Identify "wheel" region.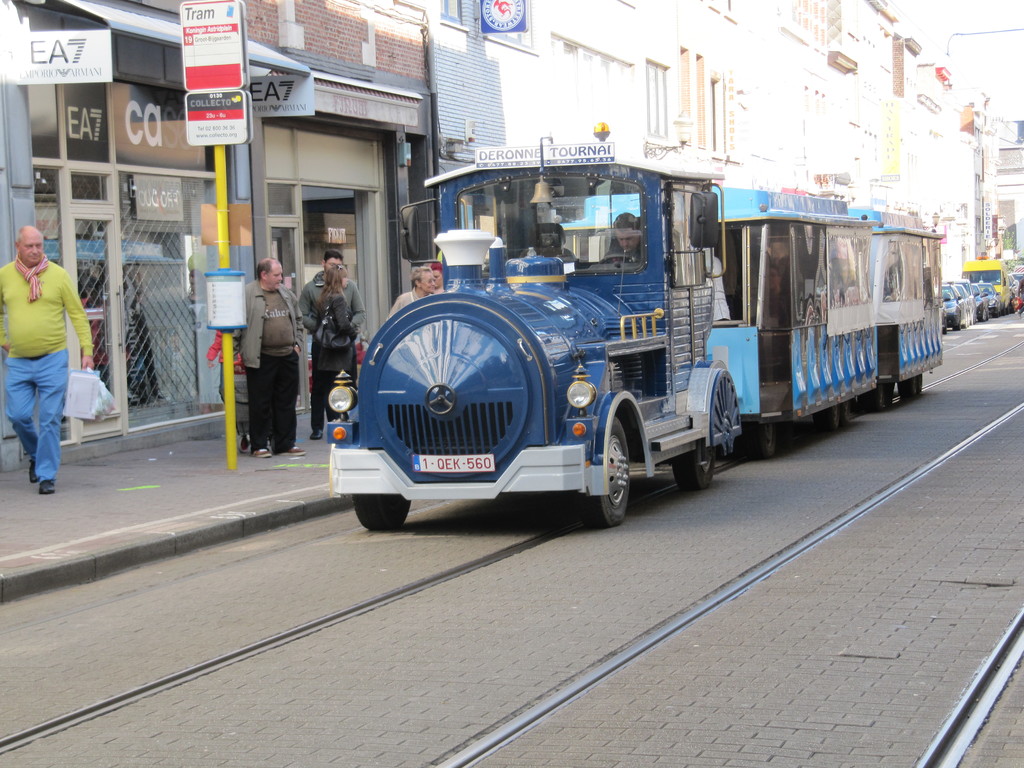
Region: crop(668, 436, 721, 491).
